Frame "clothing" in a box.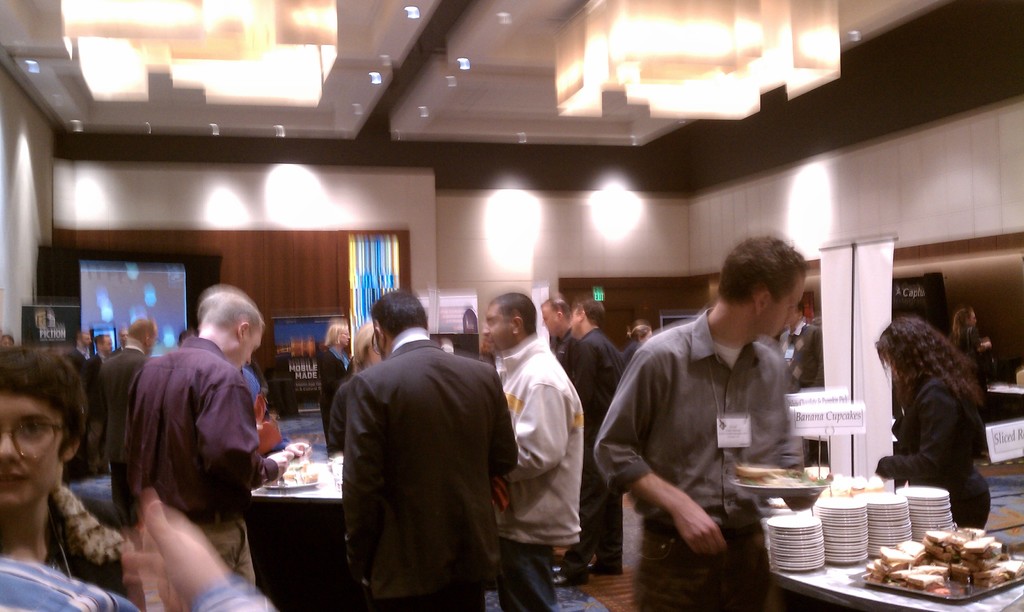
locate(330, 318, 520, 611).
